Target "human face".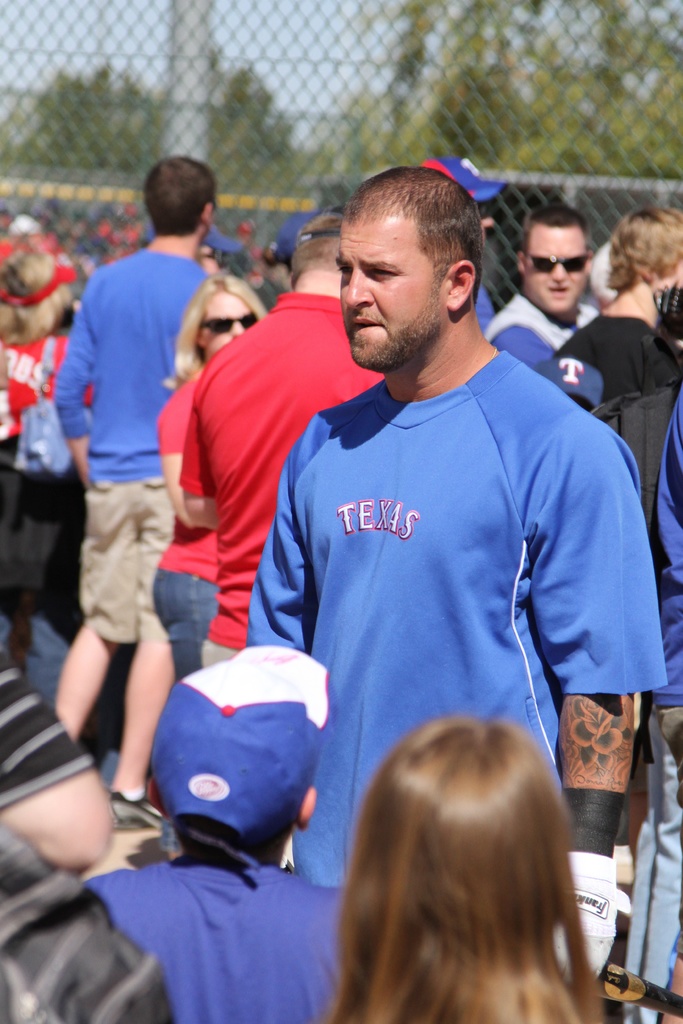
Target region: BBox(339, 210, 441, 374).
